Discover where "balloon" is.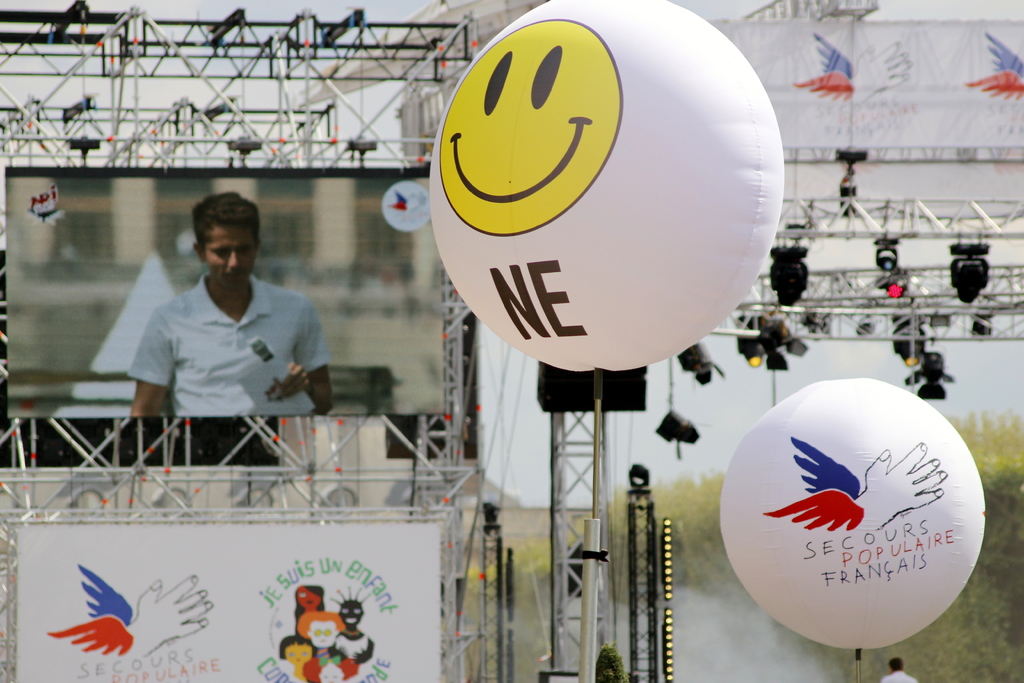
Discovered at 426/0/787/375.
